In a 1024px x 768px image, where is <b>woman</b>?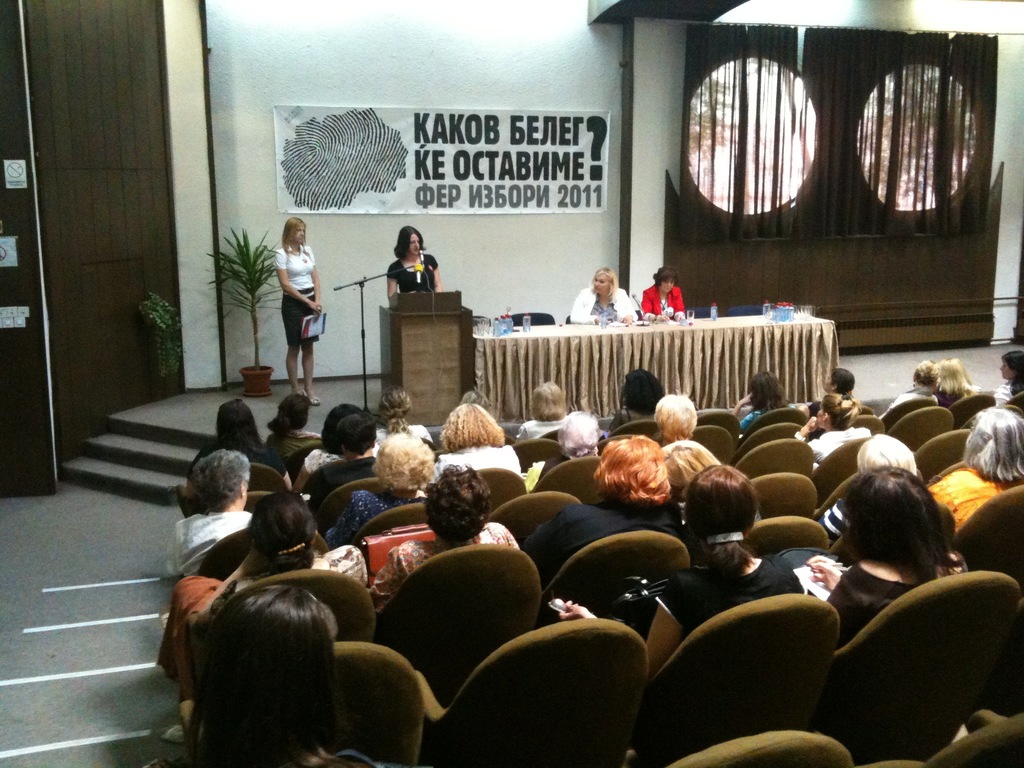
<box>656,396,696,442</box>.
